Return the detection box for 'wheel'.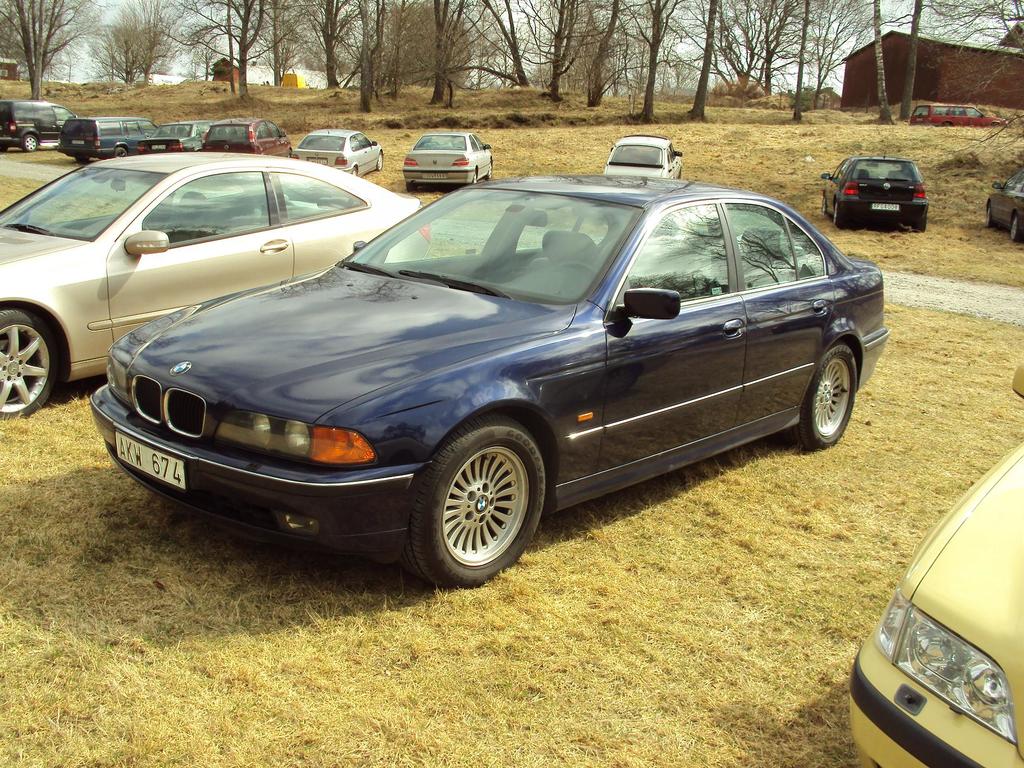
rect(473, 163, 493, 177).
